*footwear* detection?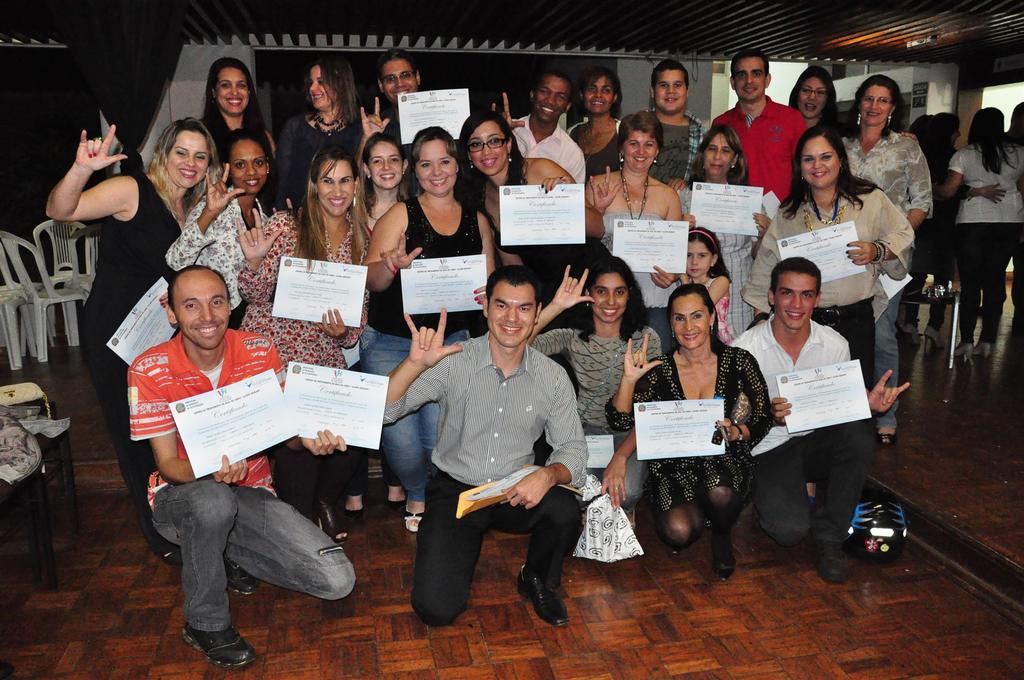
l=956, t=339, r=976, b=364
